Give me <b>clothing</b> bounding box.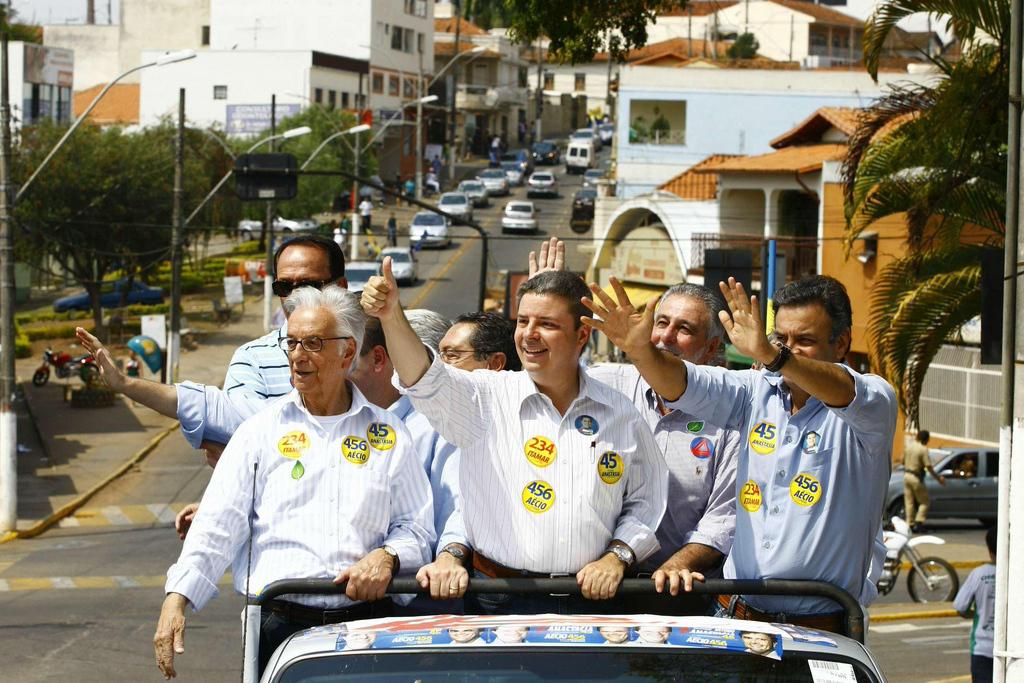
BBox(181, 387, 465, 564).
